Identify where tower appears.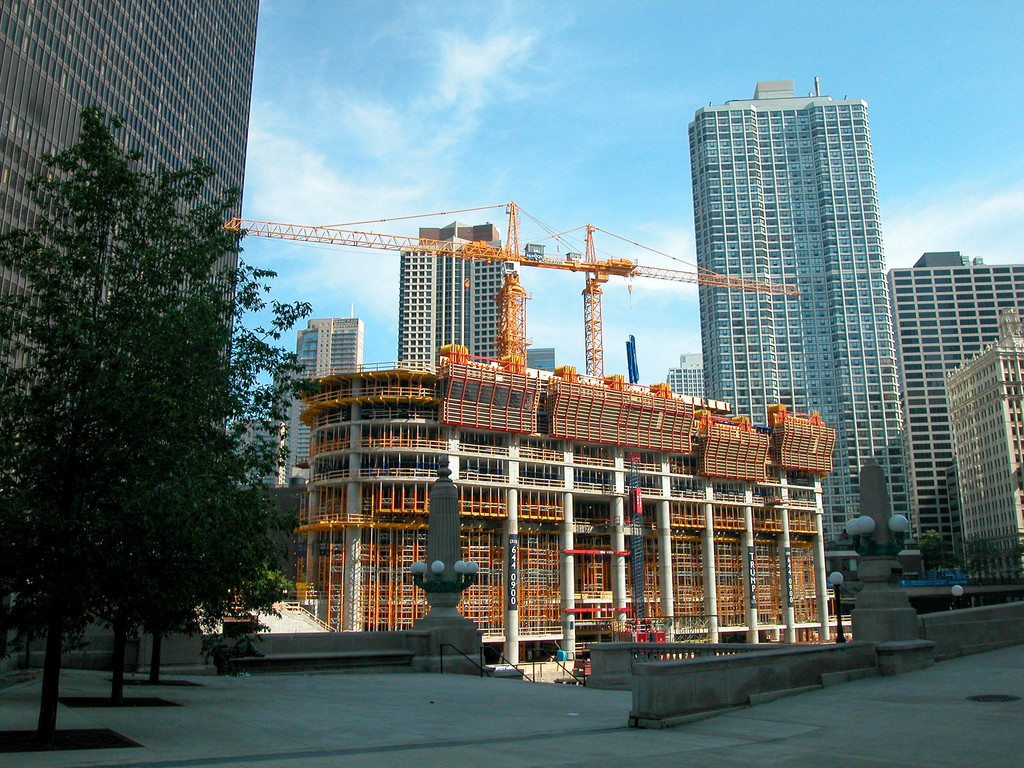
Appears at <box>289,316,366,470</box>.
